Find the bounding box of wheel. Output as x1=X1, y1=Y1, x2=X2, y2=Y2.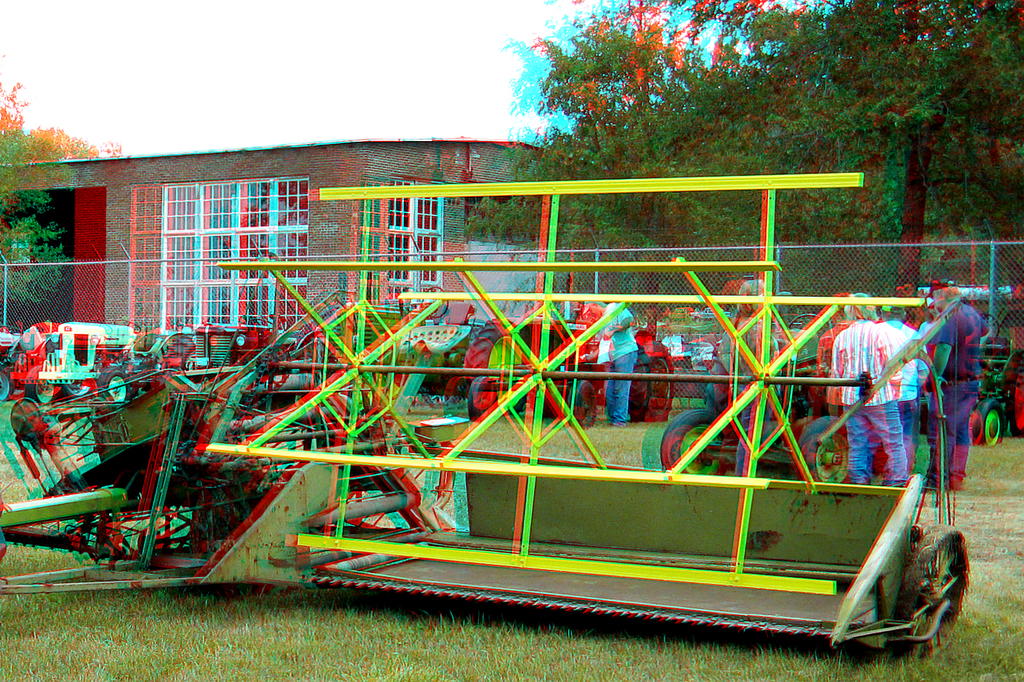
x1=27, y1=379, x2=69, y2=398.
